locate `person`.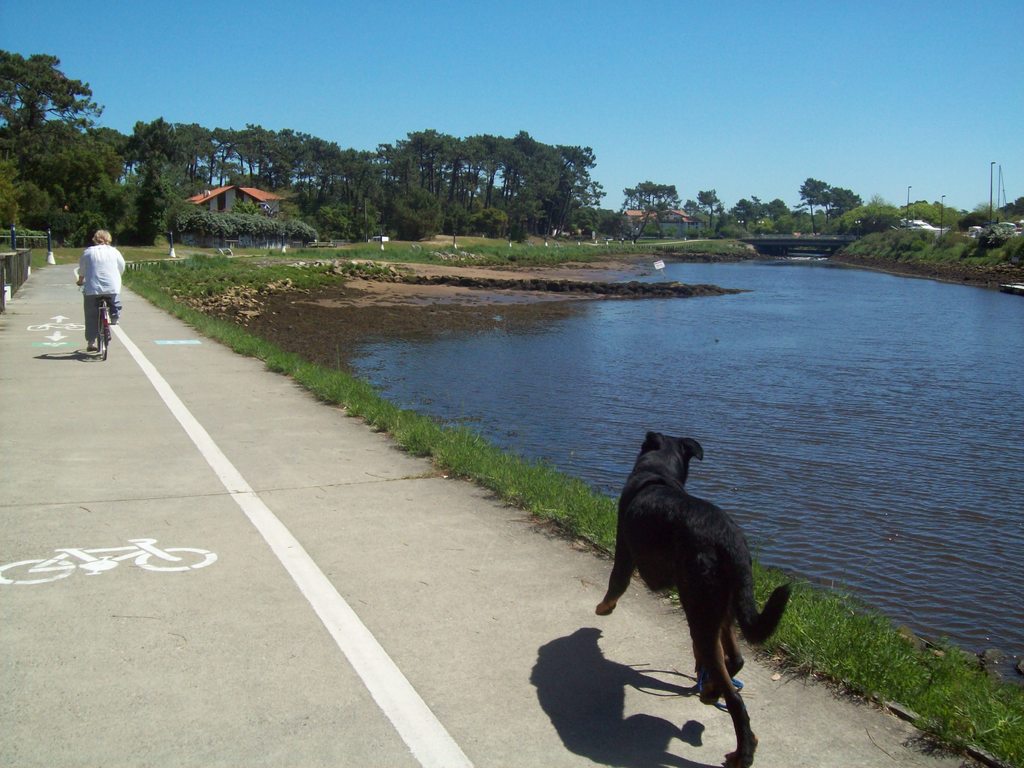
Bounding box: 75:228:125:355.
